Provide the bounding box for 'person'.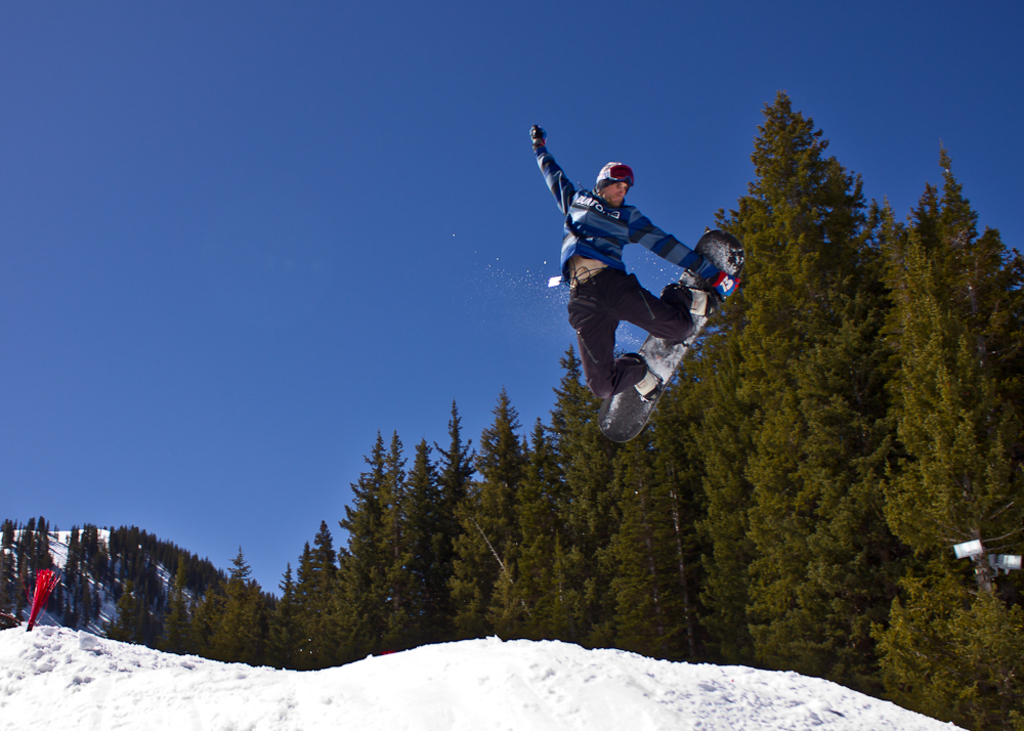
528 120 734 401.
